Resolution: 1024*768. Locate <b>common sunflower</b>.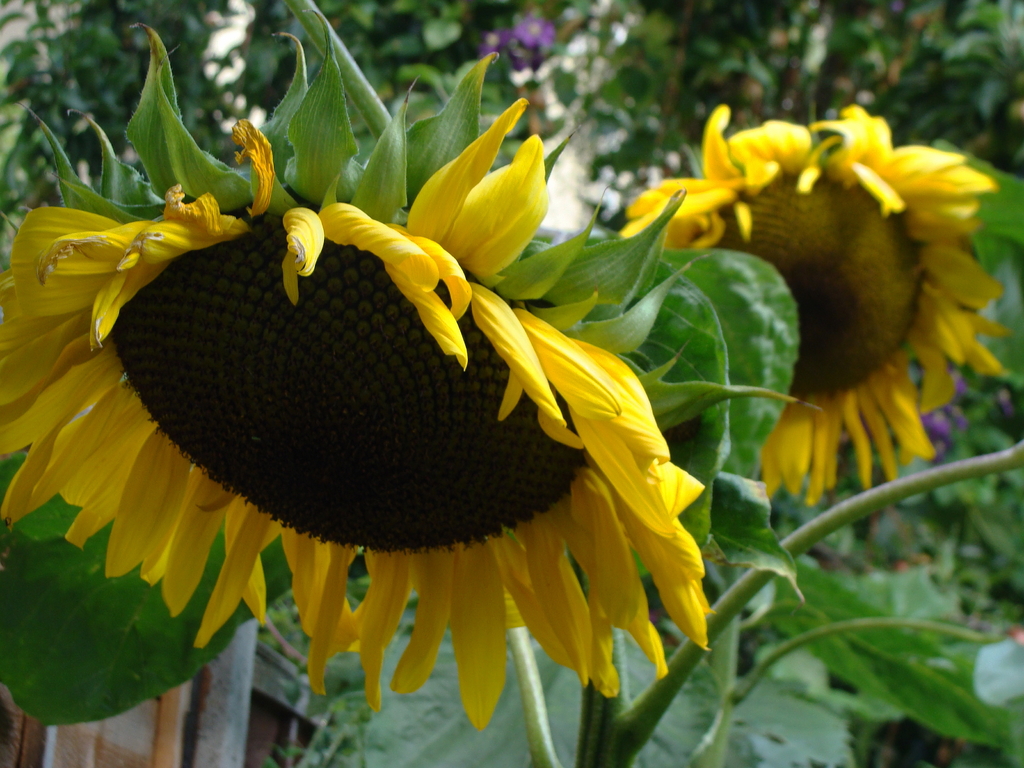
{"left": 604, "top": 93, "right": 1001, "bottom": 527}.
